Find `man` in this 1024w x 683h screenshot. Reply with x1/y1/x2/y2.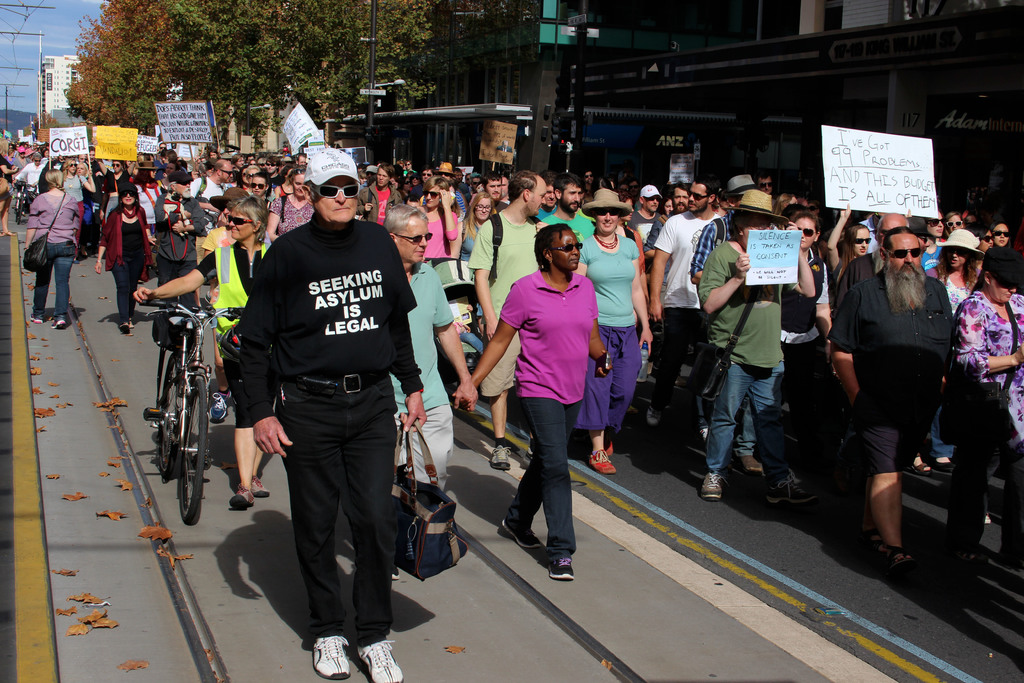
80/142/107/261.
